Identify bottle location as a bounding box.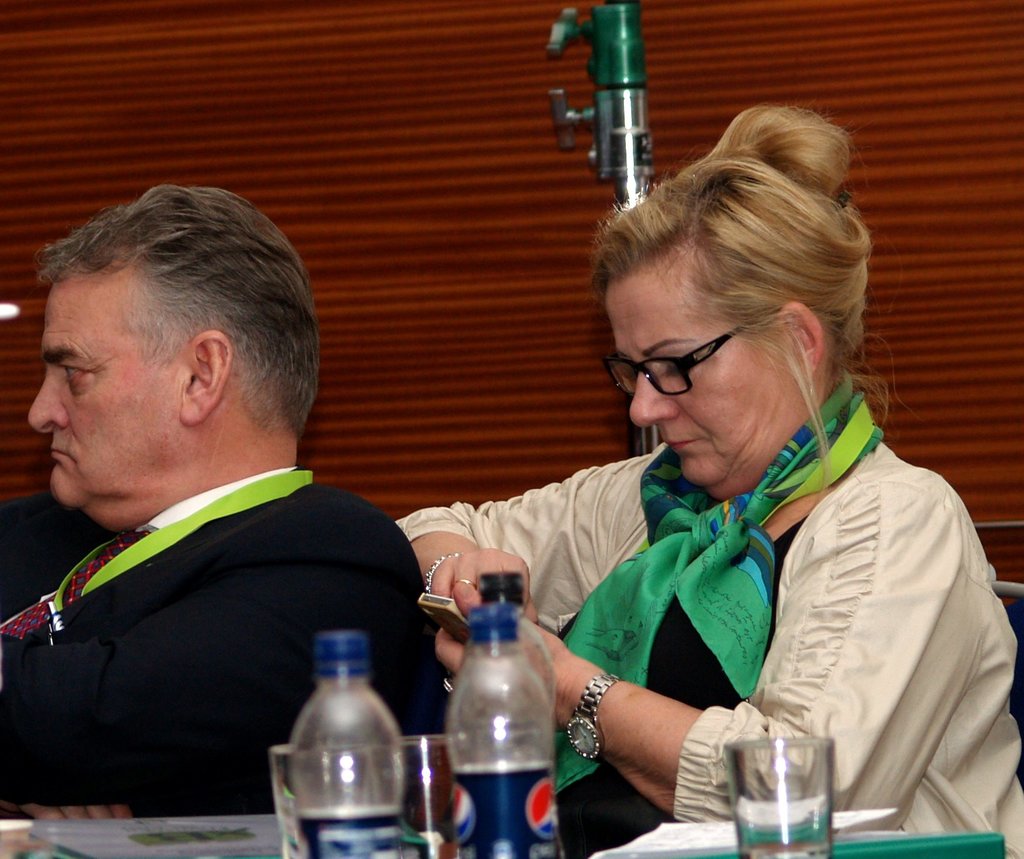
442 598 554 858.
